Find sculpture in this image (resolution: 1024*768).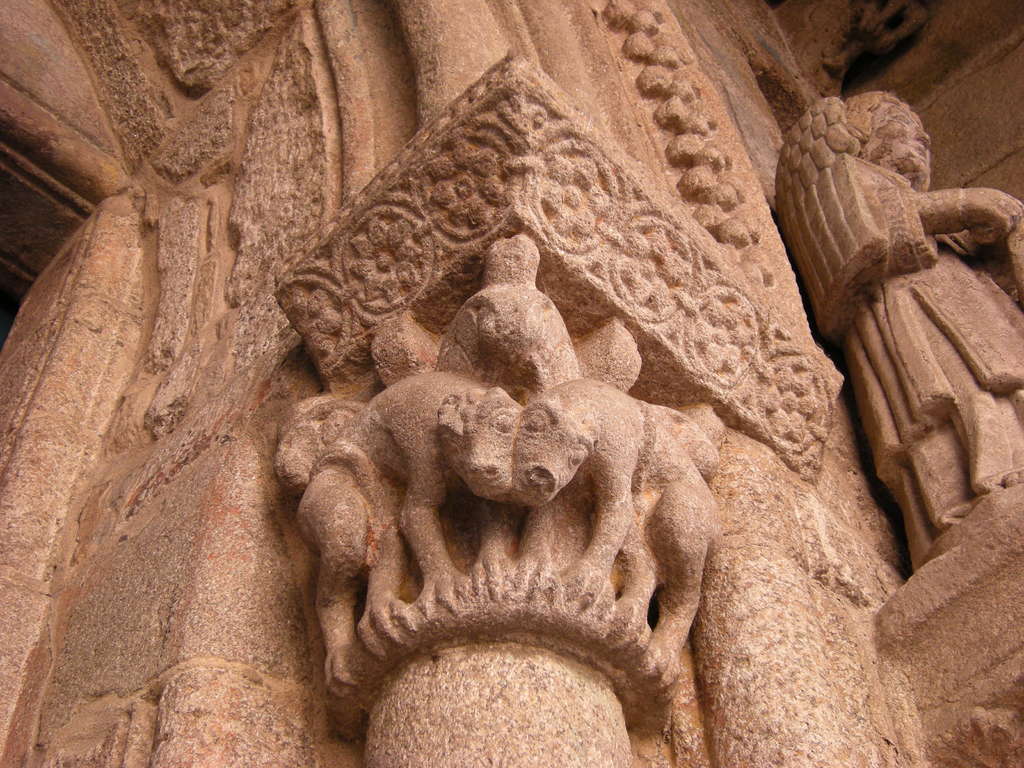
BBox(297, 365, 519, 685).
